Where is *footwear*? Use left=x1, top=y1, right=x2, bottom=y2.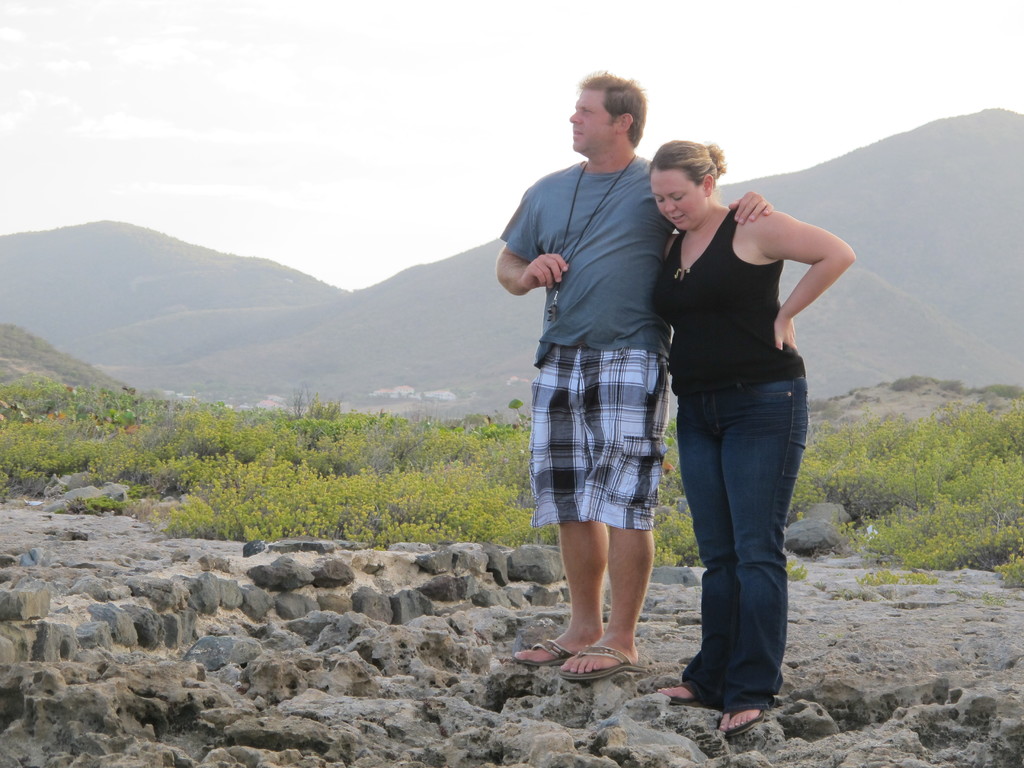
left=545, top=623, right=645, bottom=689.
